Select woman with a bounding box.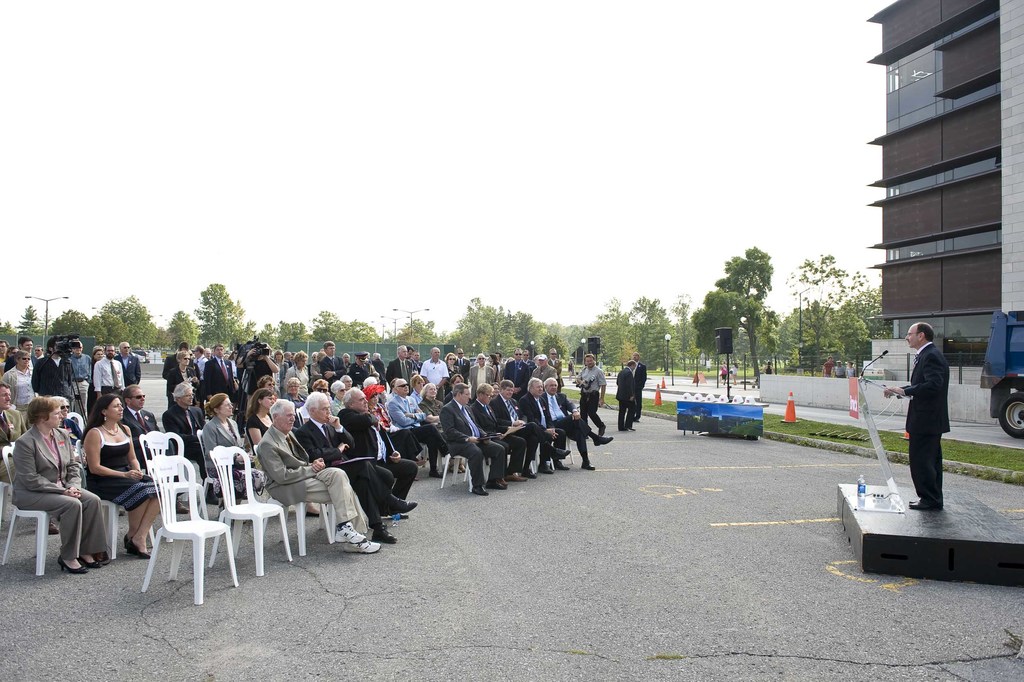
bbox=[0, 342, 22, 380].
